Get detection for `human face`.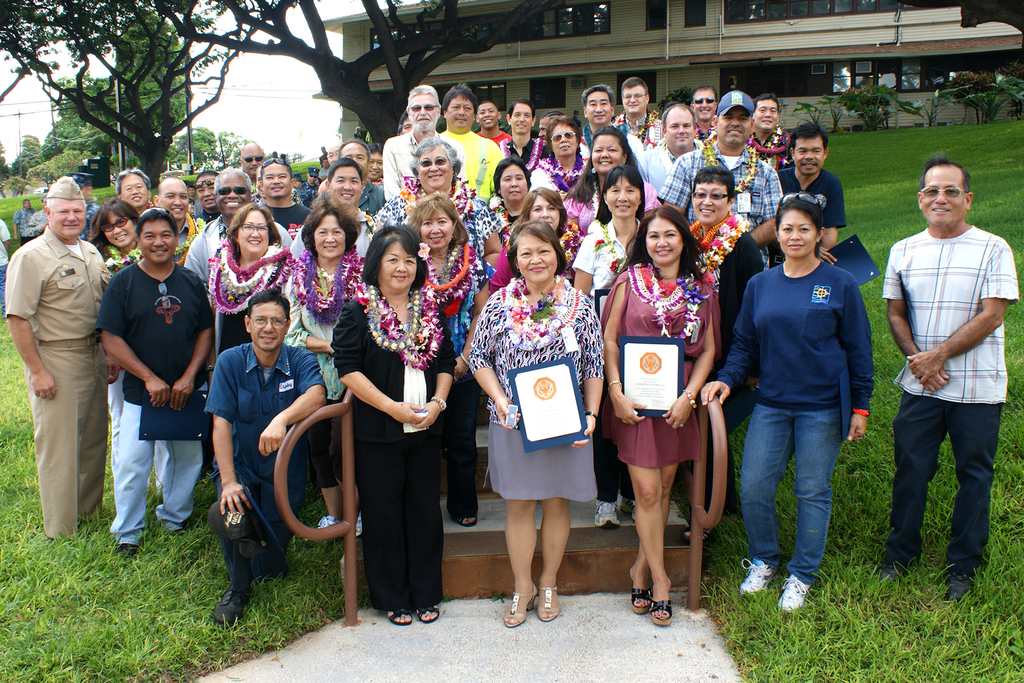
Detection: [408,90,437,130].
